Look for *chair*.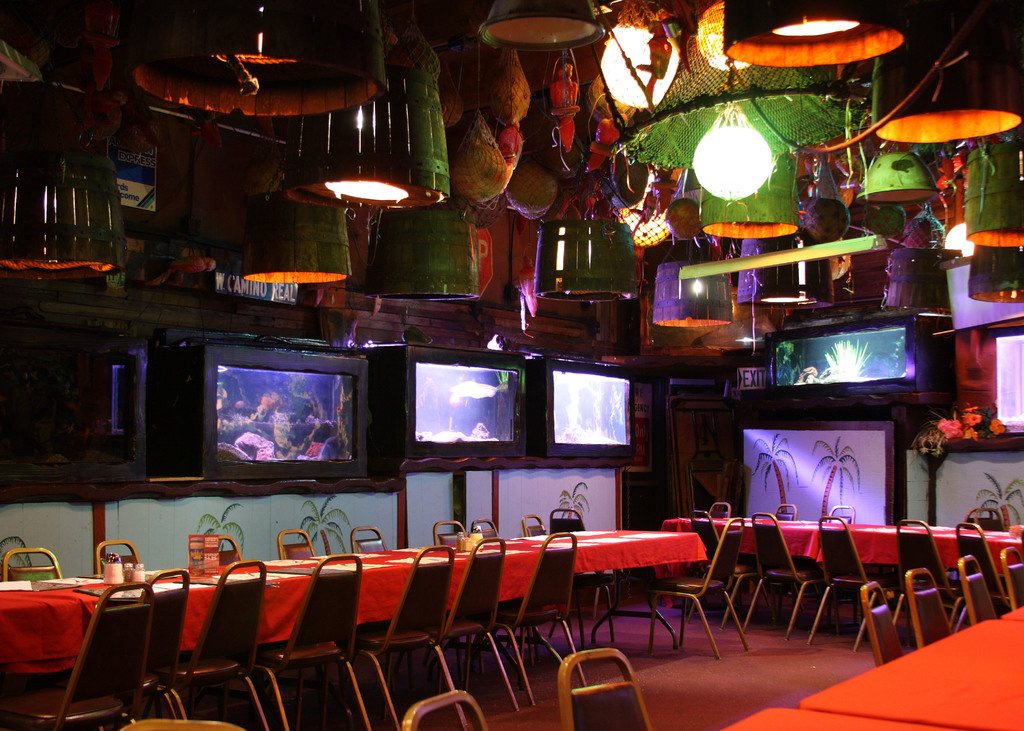
Found: box=[547, 506, 616, 646].
